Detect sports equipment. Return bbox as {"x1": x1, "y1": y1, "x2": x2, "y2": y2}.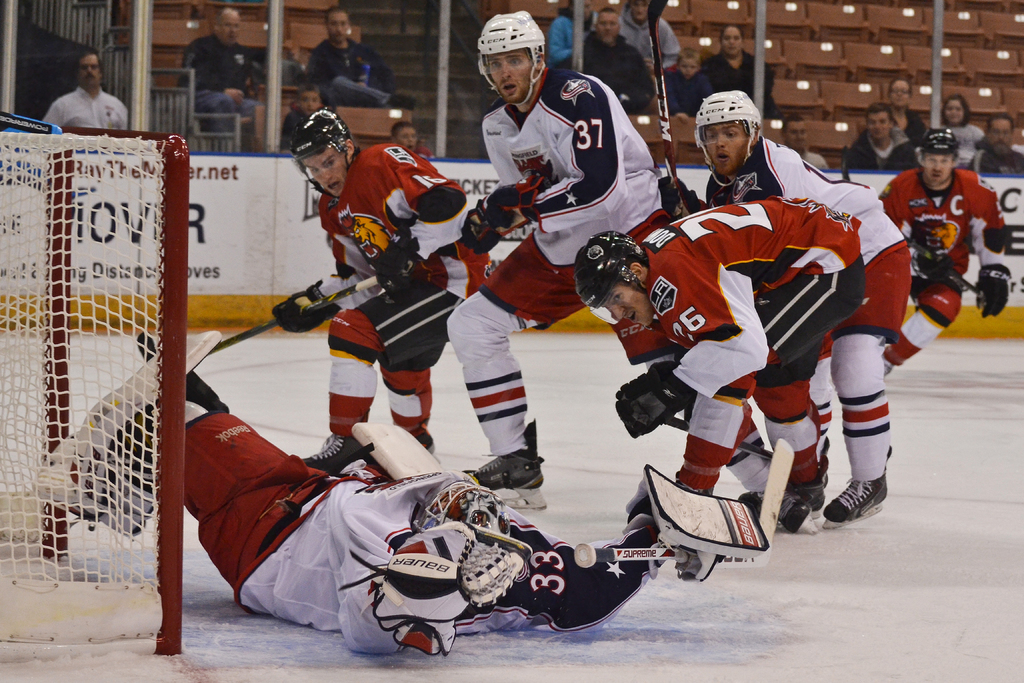
{"x1": 975, "y1": 263, "x2": 1014, "y2": 323}.
